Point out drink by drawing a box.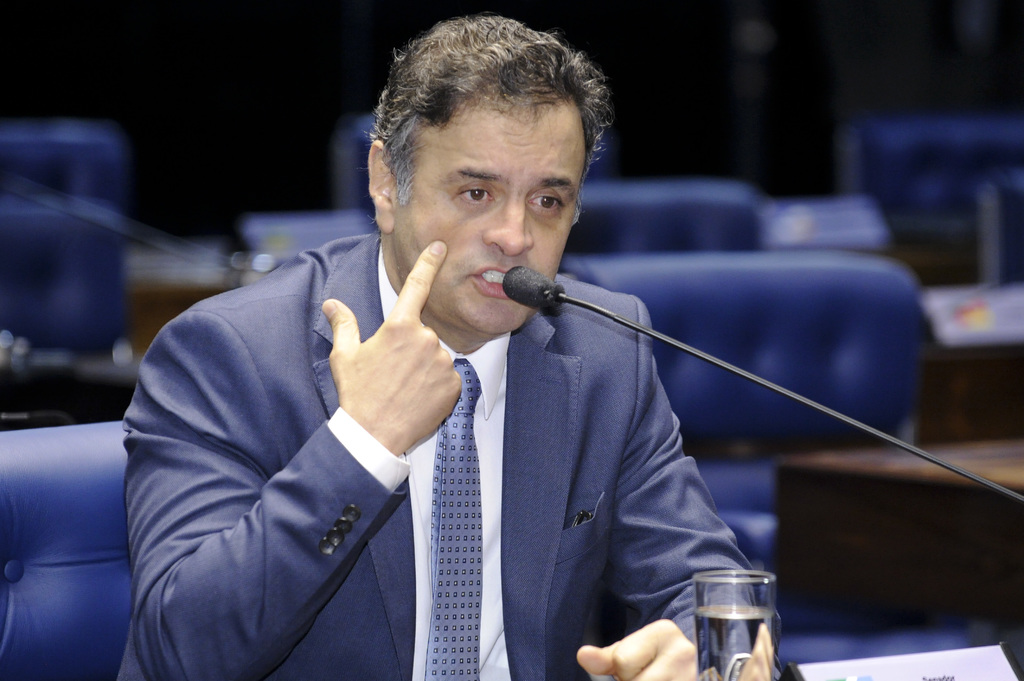
left=684, top=556, right=782, bottom=667.
